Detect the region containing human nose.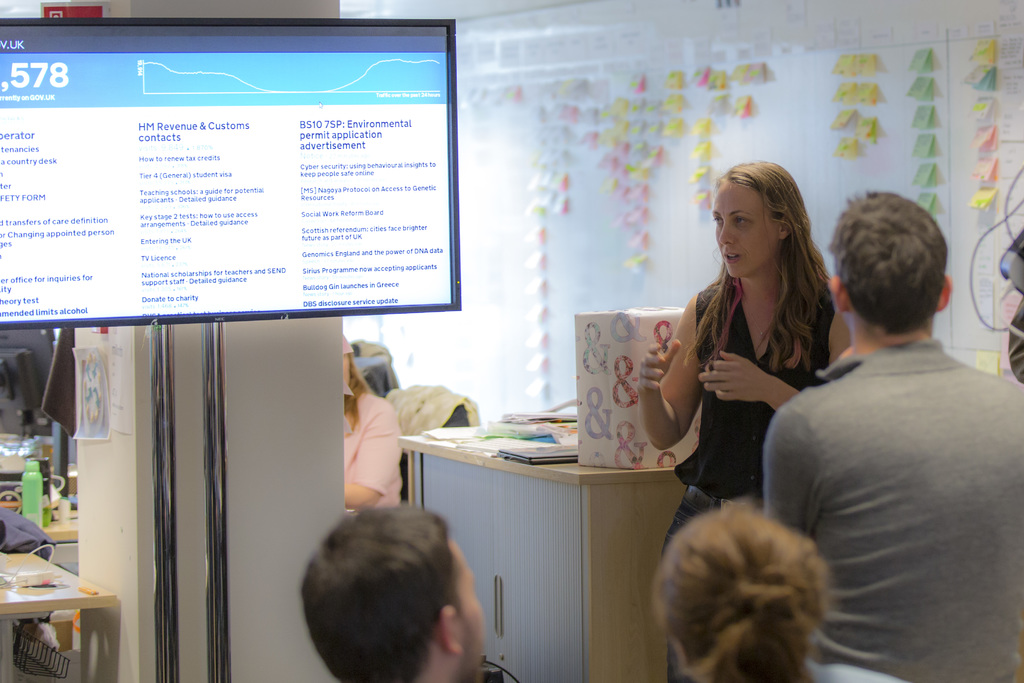
[718,217,737,247].
